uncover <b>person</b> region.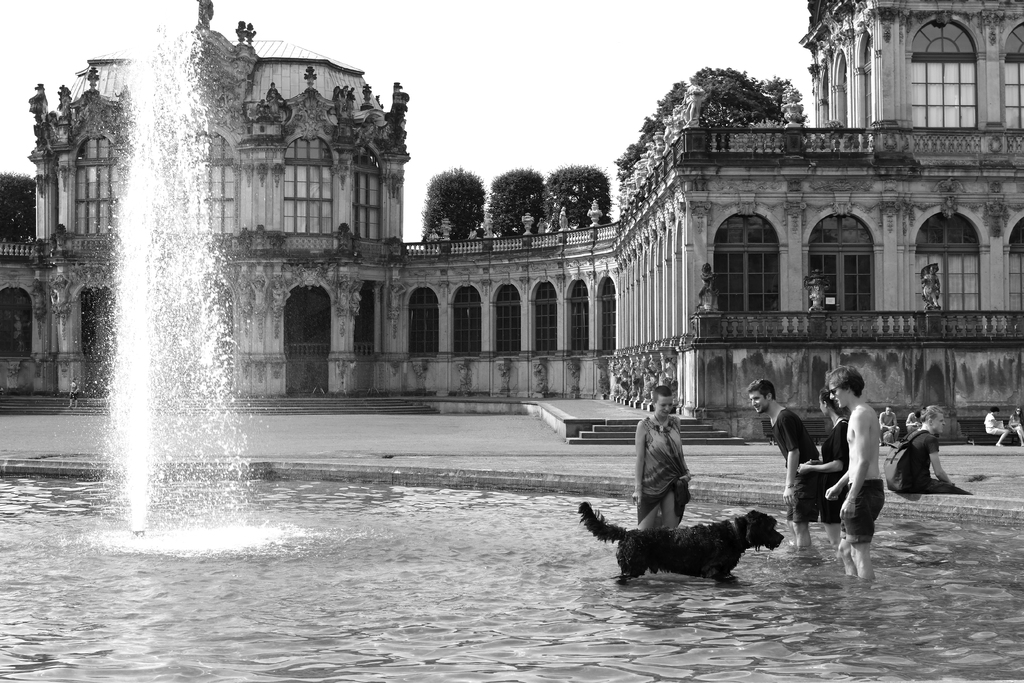
Uncovered: select_region(430, 228, 441, 242).
